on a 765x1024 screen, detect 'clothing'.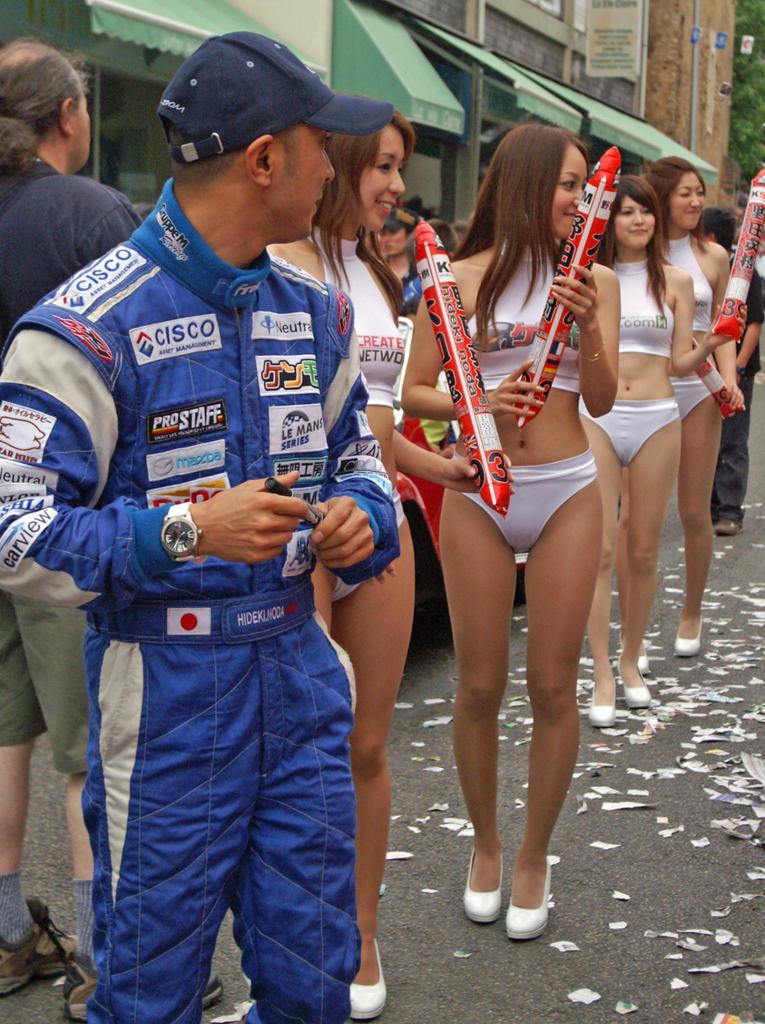
(x1=464, y1=234, x2=585, y2=398).
